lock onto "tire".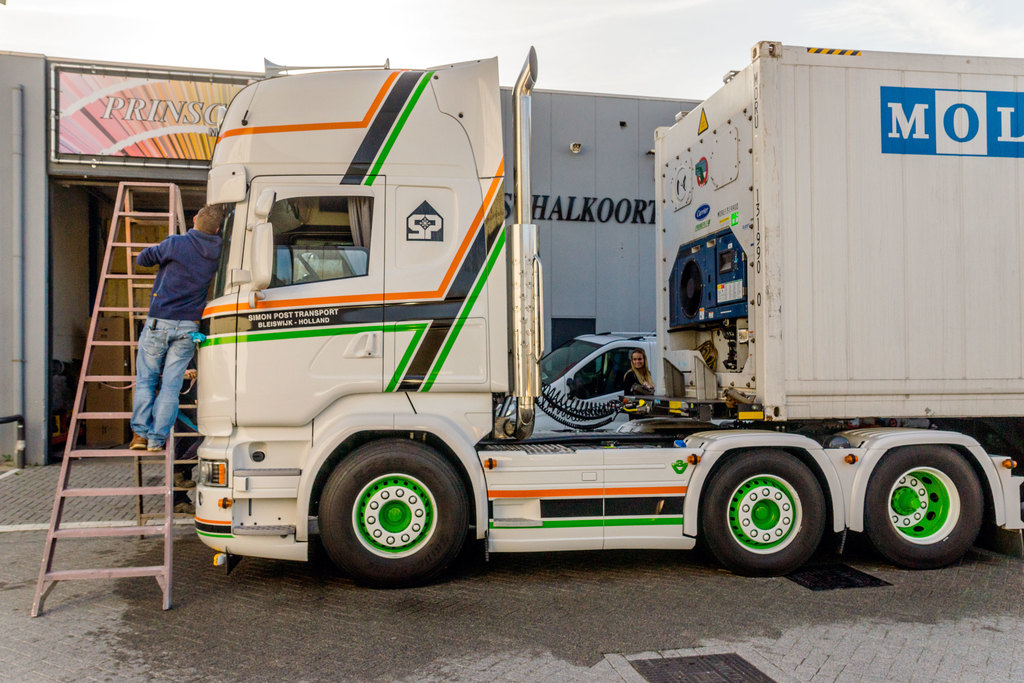
Locked: x1=318 y1=438 x2=469 y2=588.
